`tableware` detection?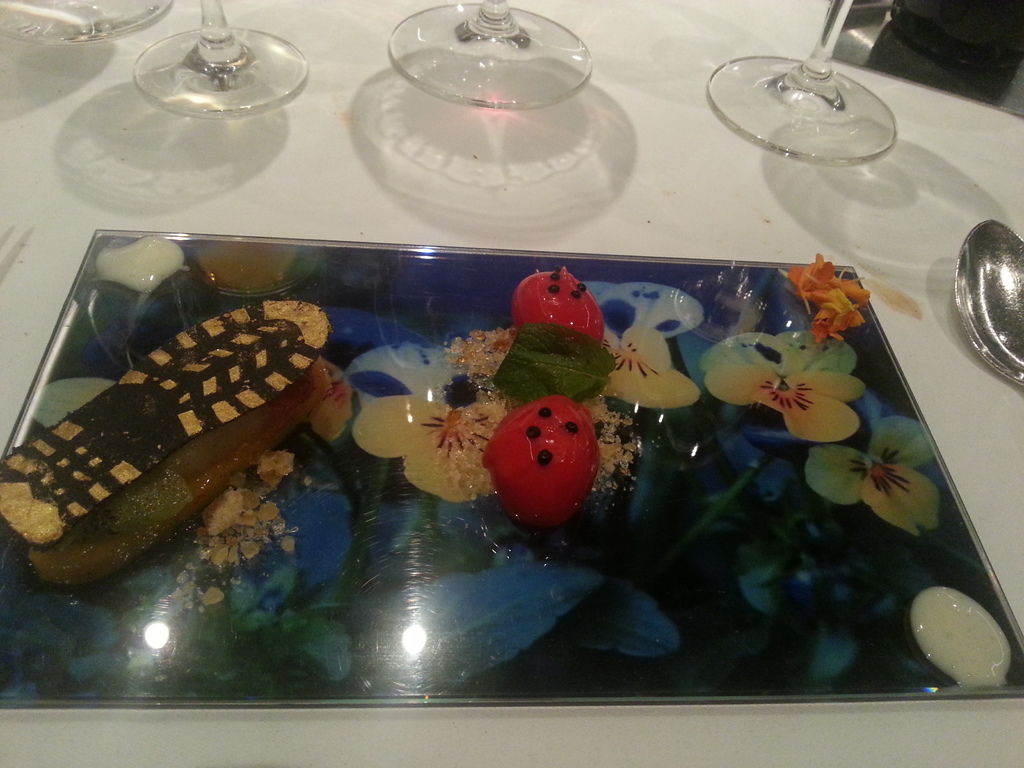
705 0 902 169
